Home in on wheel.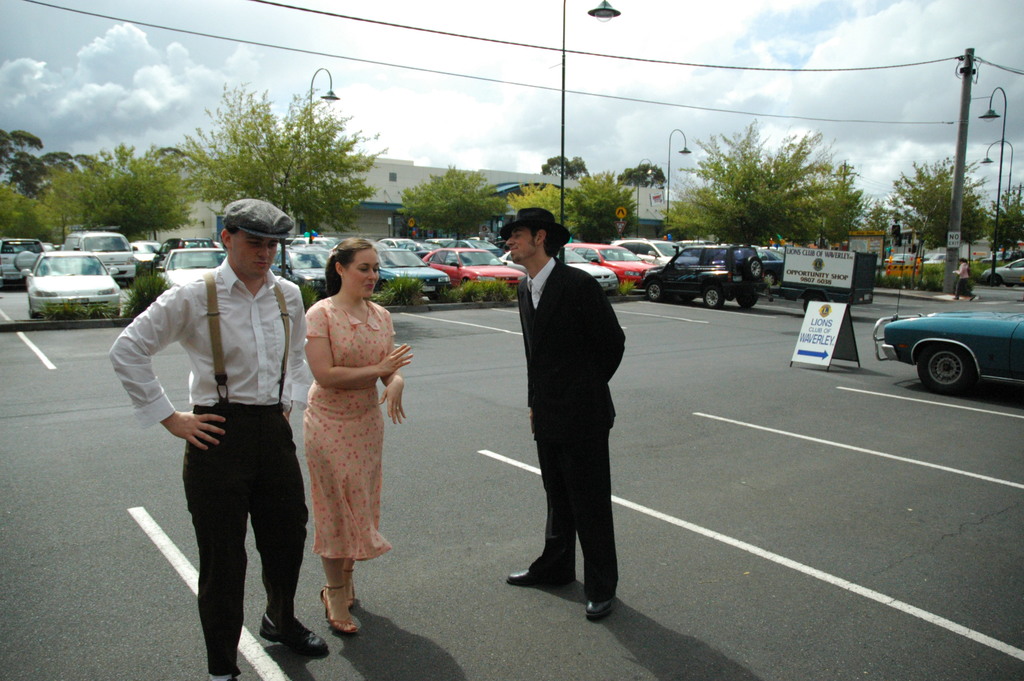
Homed in at {"x1": 802, "y1": 291, "x2": 824, "y2": 311}.
